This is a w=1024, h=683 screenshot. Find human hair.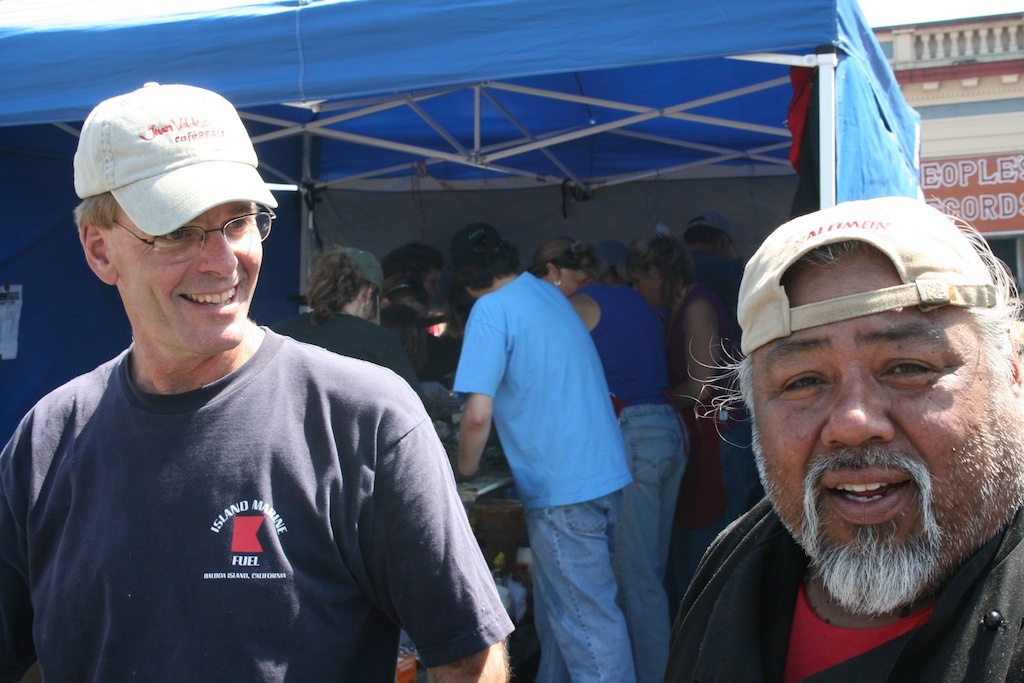
Bounding box: (left=619, top=232, right=700, bottom=304).
